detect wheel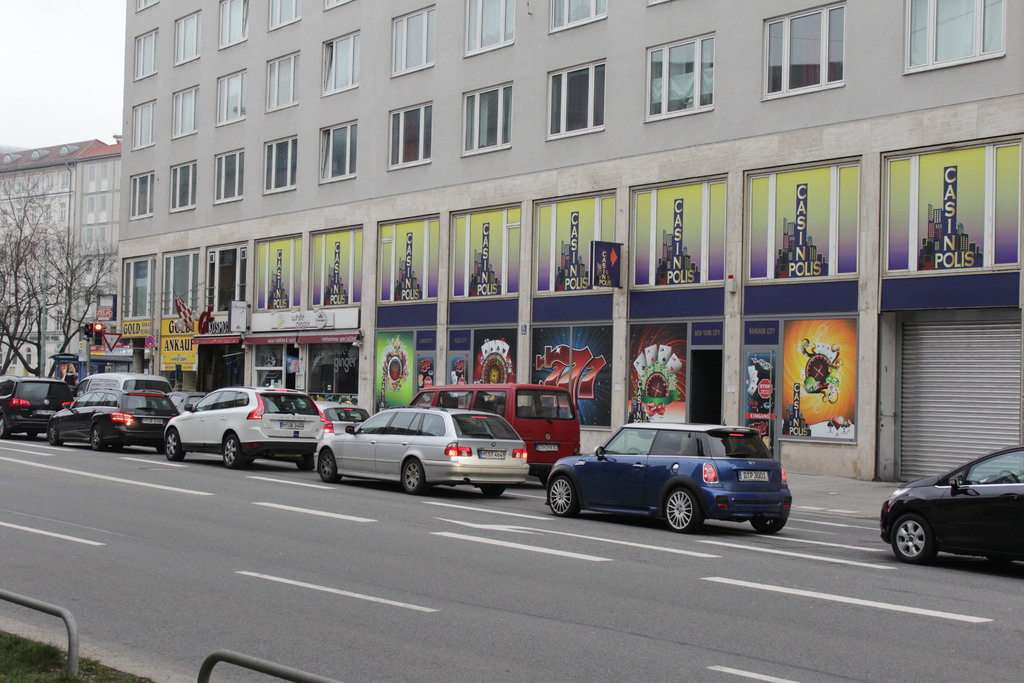
x1=749 y1=513 x2=786 y2=533
